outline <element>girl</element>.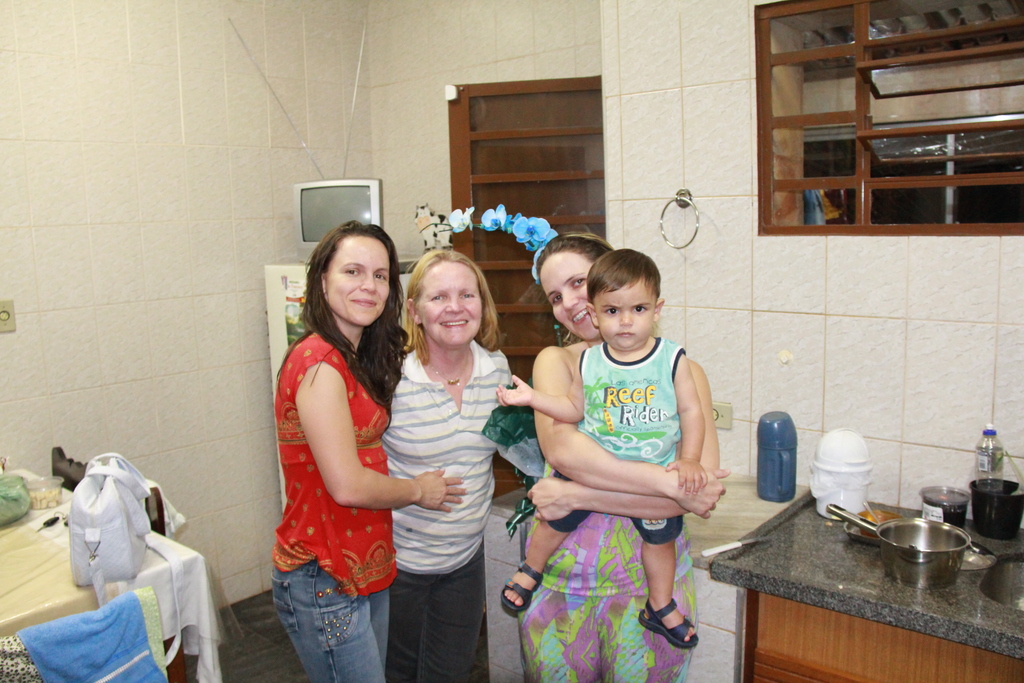
Outline: box=[510, 218, 726, 682].
